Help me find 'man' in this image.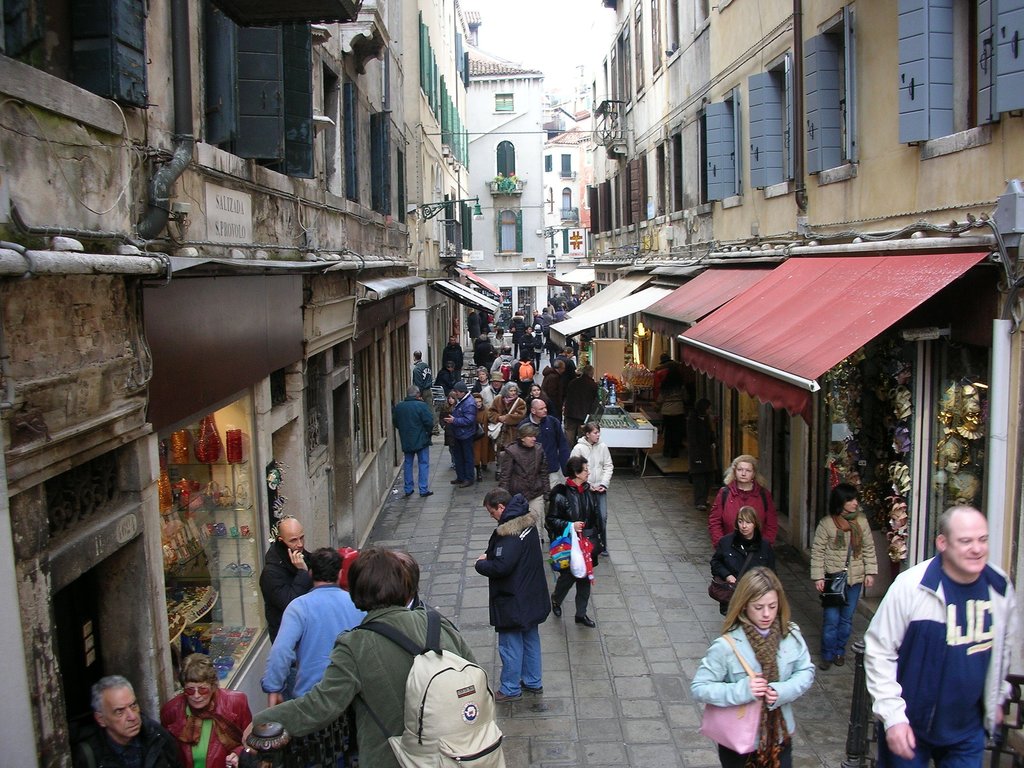
Found it: locate(442, 335, 465, 381).
